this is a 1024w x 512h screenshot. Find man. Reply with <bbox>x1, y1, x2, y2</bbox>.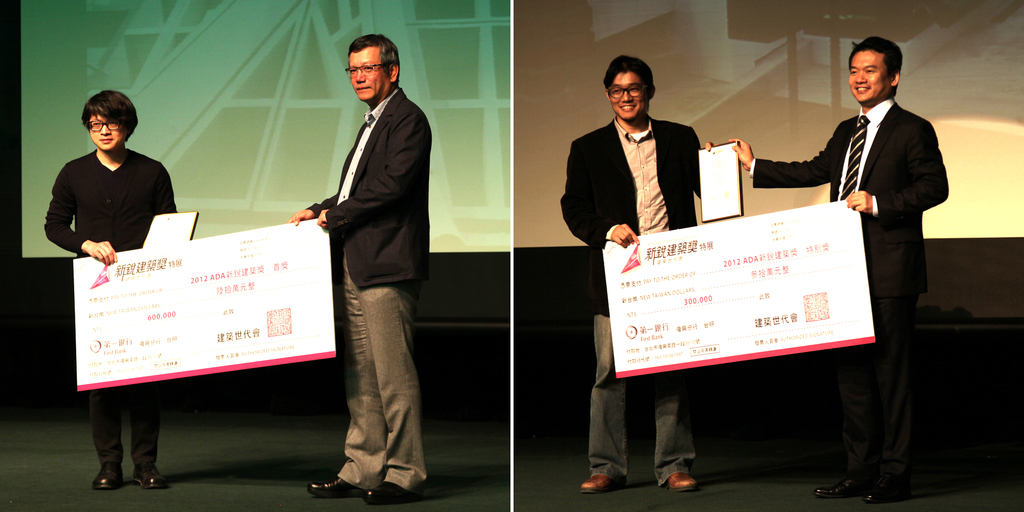
<bbox>42, 88, 180, 491</bbox>.
